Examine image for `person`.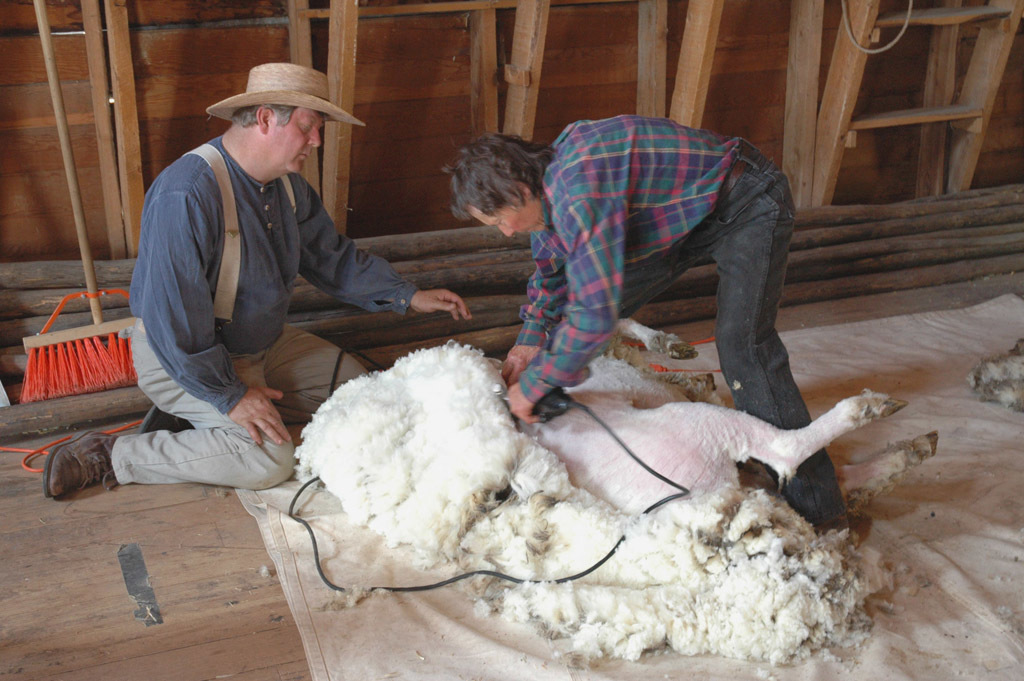
Examination result: locate(33, 50, 474, 506).
